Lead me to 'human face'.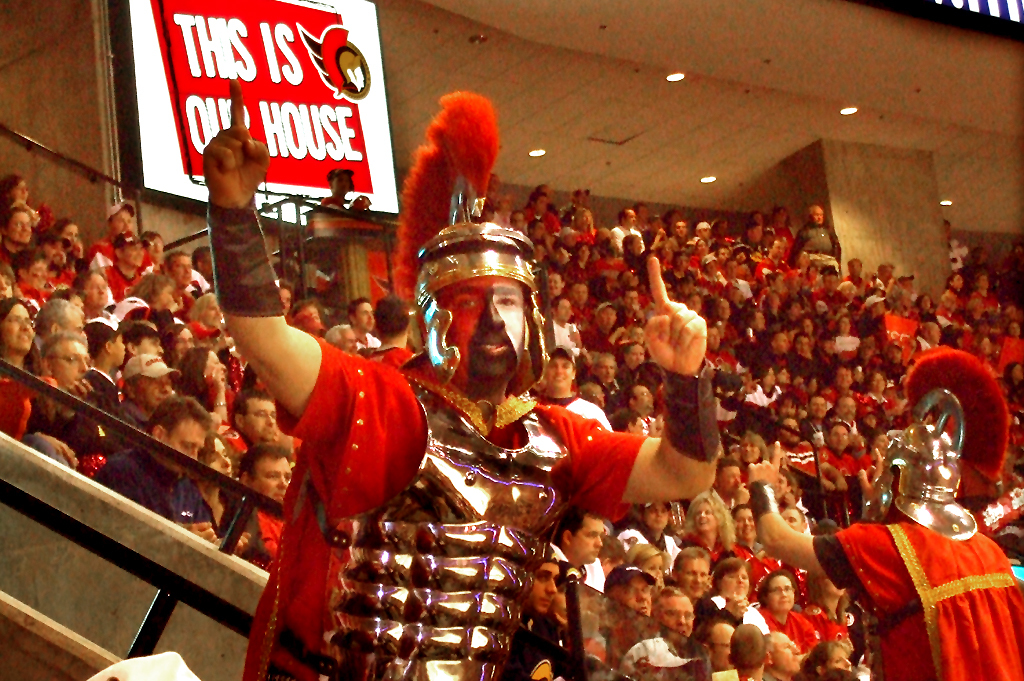
Lead to l=774, t=335, r=789, b=352.
